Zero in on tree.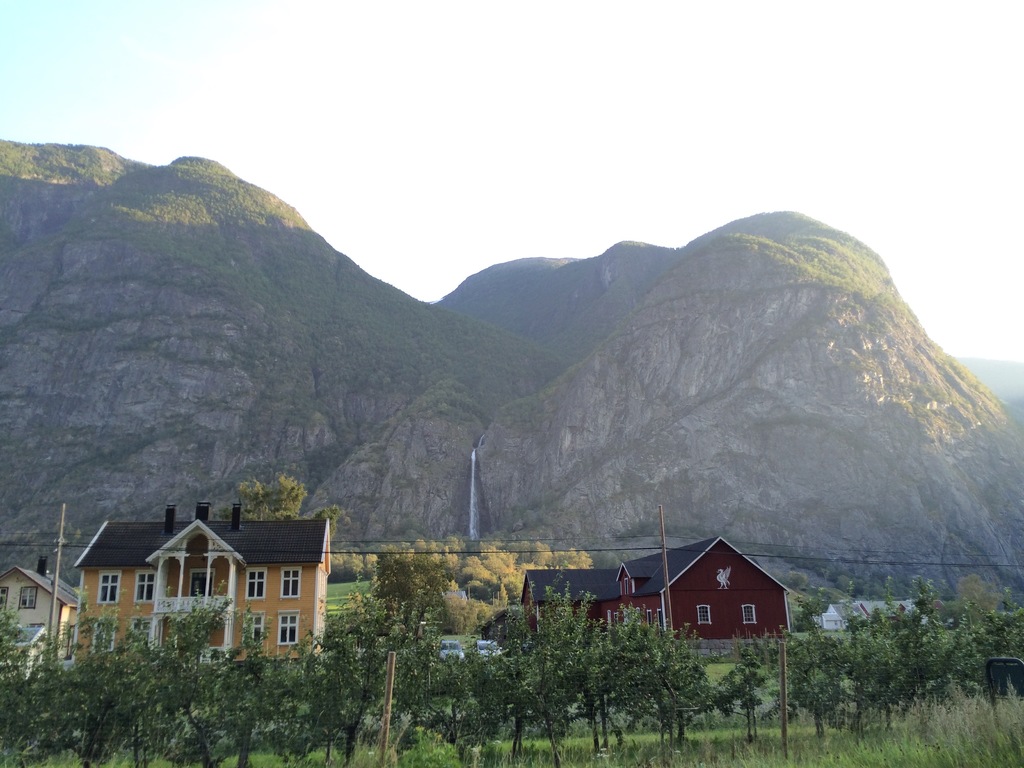
Zeroed in: 236, 481, 332, 518.
